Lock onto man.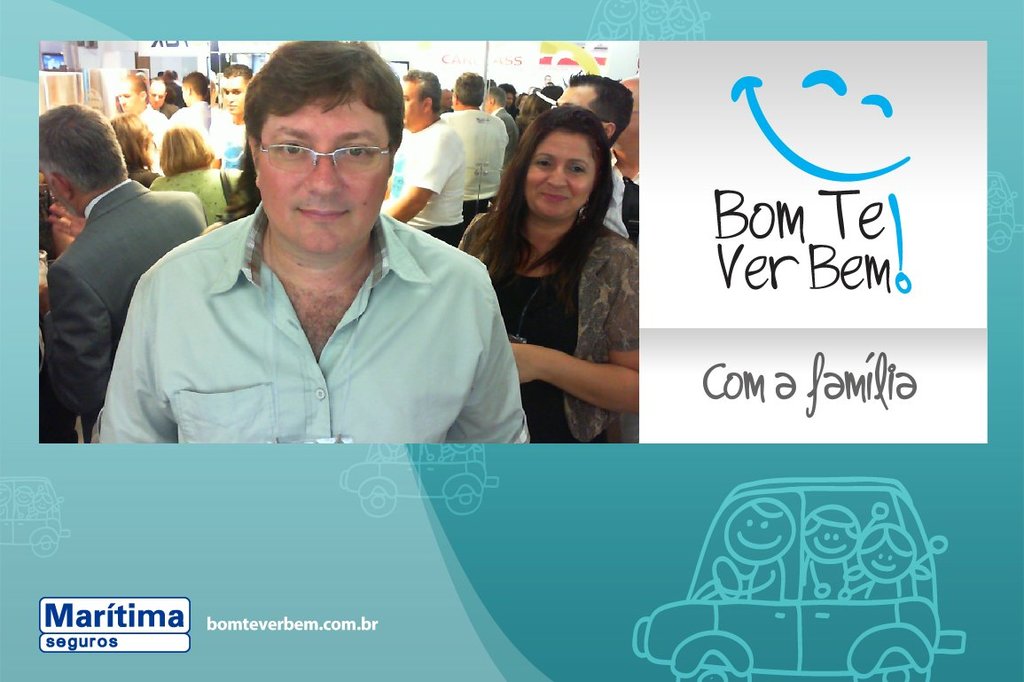
Locked: BBox(554, 71, 639, 246).
